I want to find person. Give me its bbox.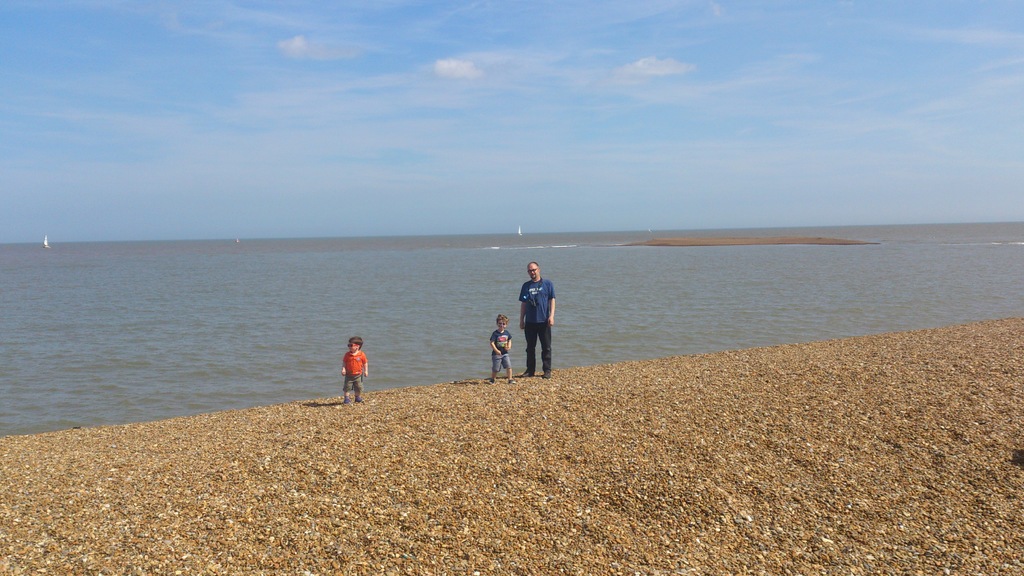
<region>514, 254, 559, 371</region>.
